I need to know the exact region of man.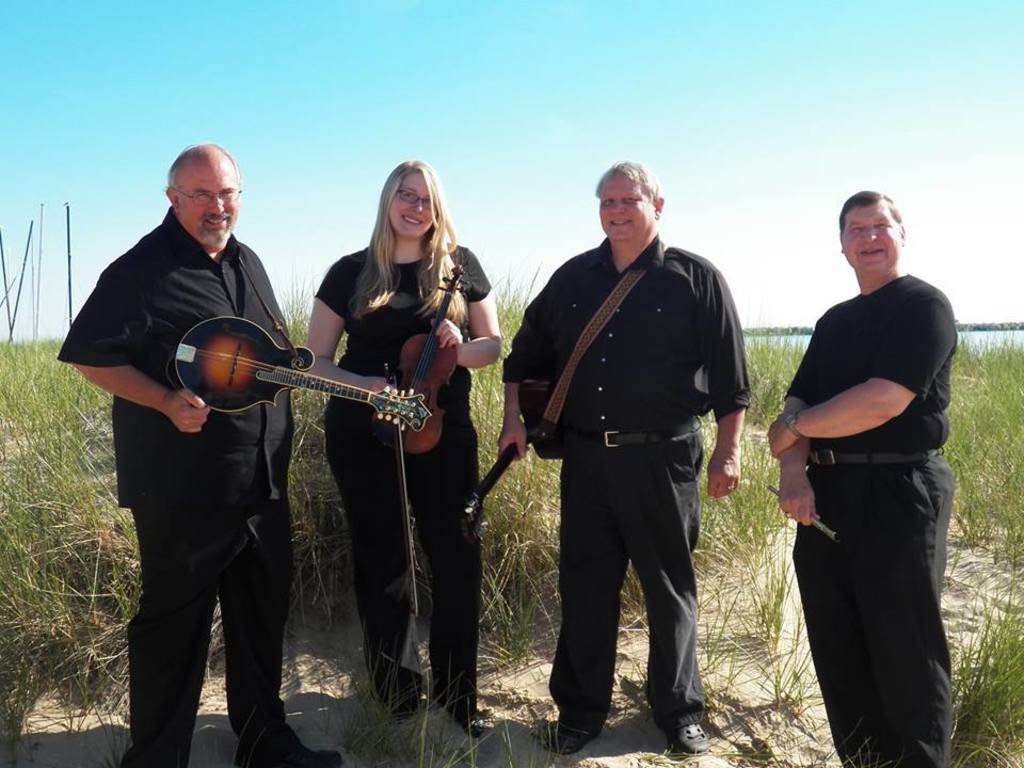
Region: 59:142:347:767.
